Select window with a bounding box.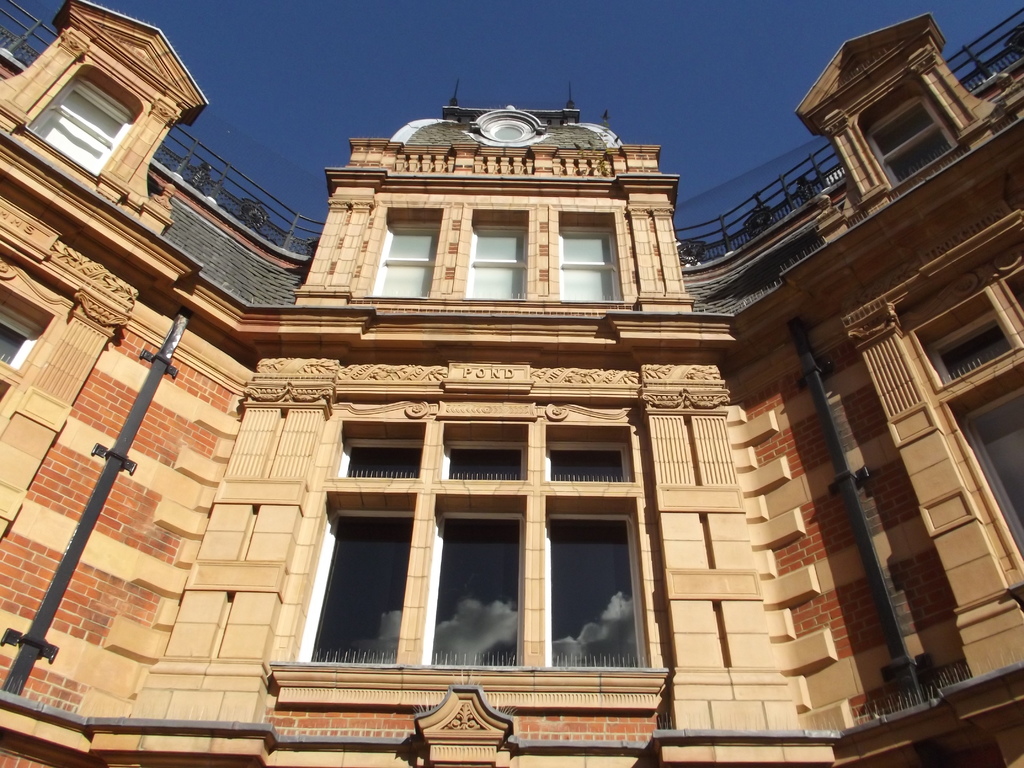
561:223:621:302.
